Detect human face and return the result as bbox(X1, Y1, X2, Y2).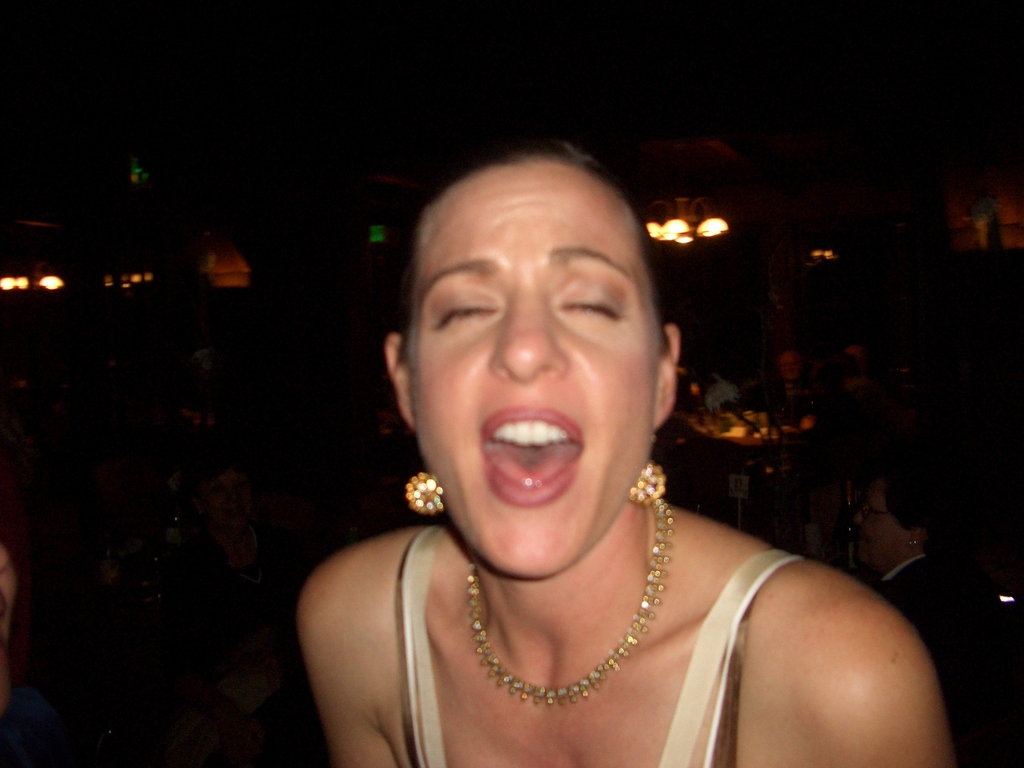
bbox(401, 164, 660, 584).
